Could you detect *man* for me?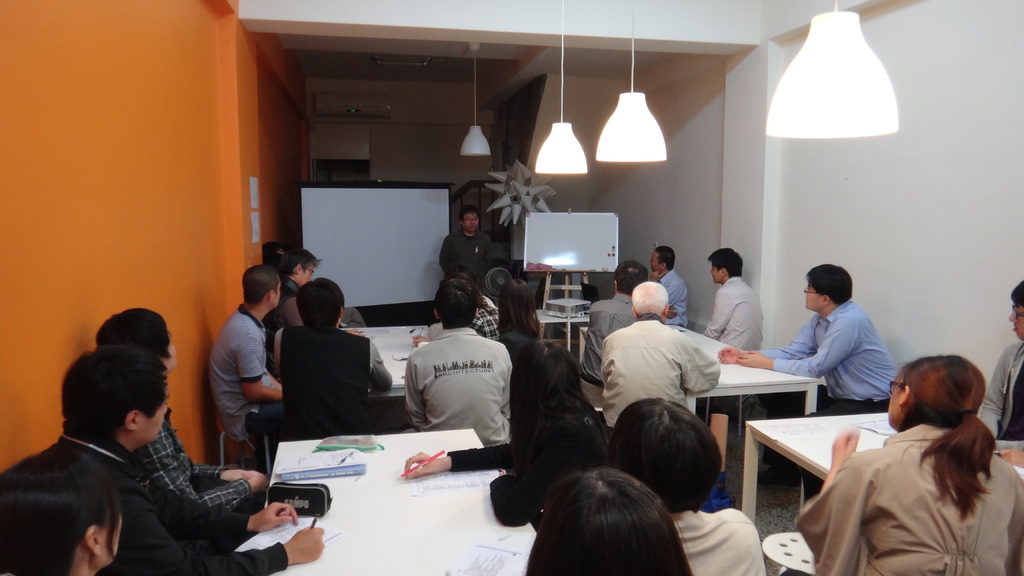
Detection result: 84:300:274:514.
